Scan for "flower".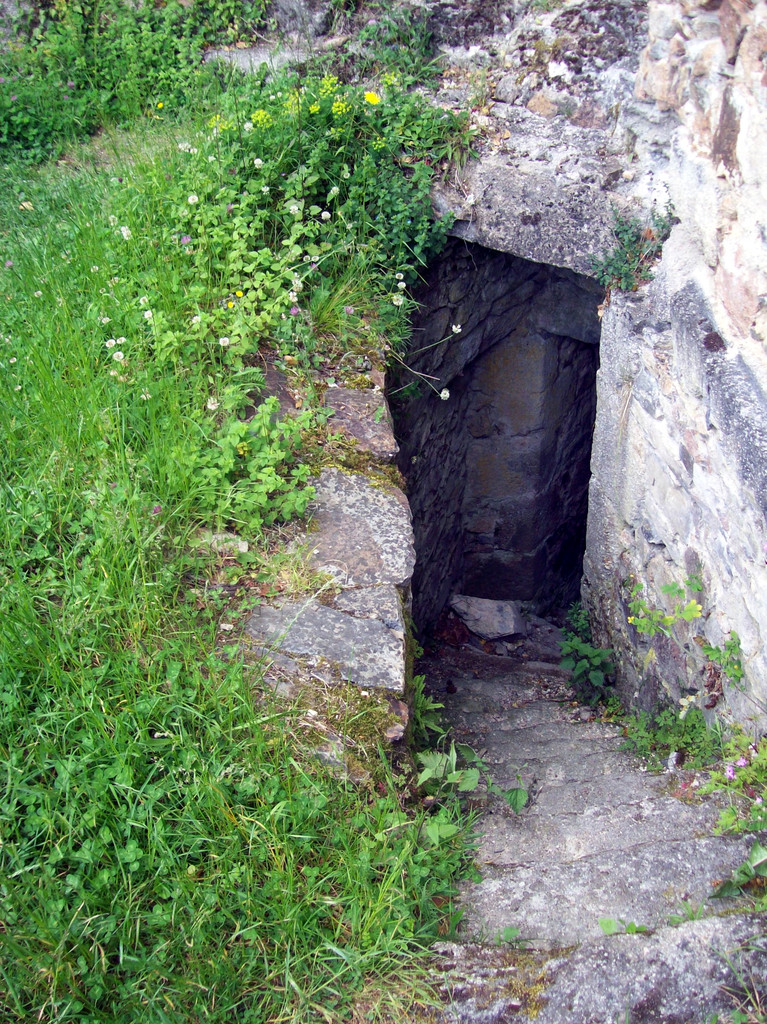
Scan result: box(448, 323, 467, 339).
